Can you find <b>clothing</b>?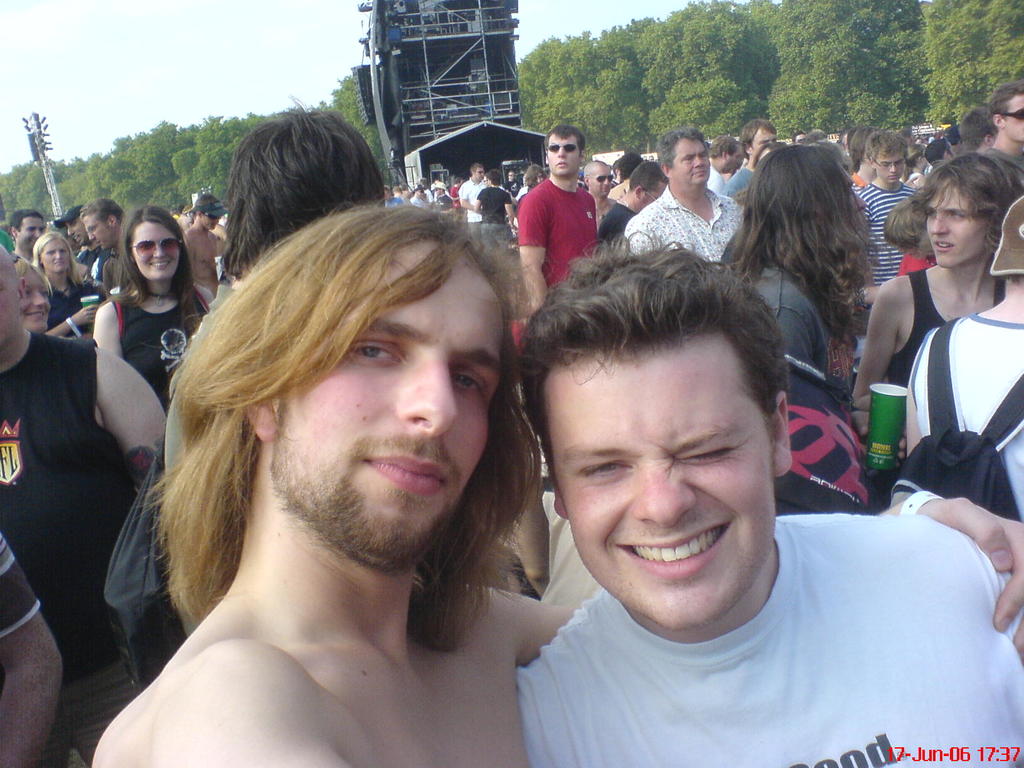
Yes, bounding box: <region>38, 271, 106, 333</region>.
